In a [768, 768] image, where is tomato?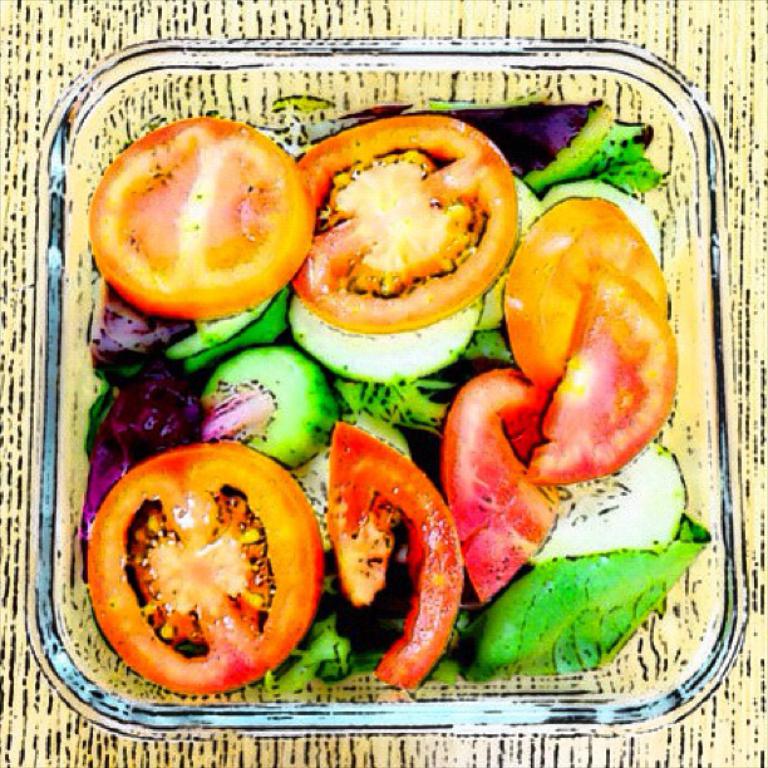
290 117 521 329.
